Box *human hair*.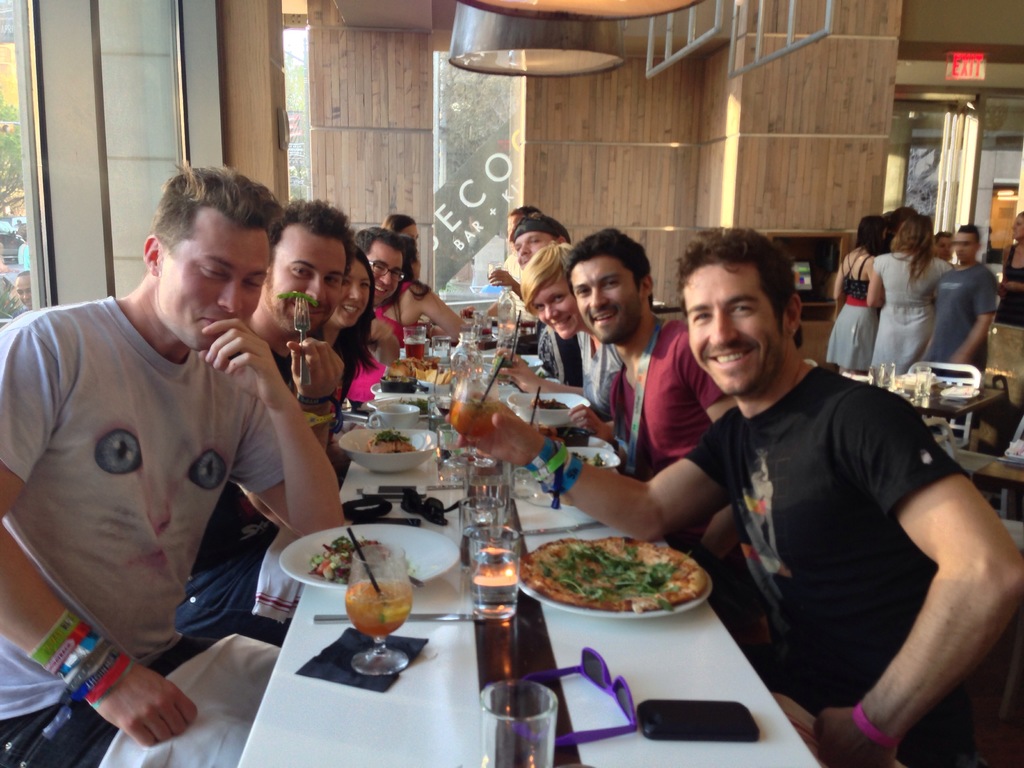
box=[852, 205, 986, 276].
